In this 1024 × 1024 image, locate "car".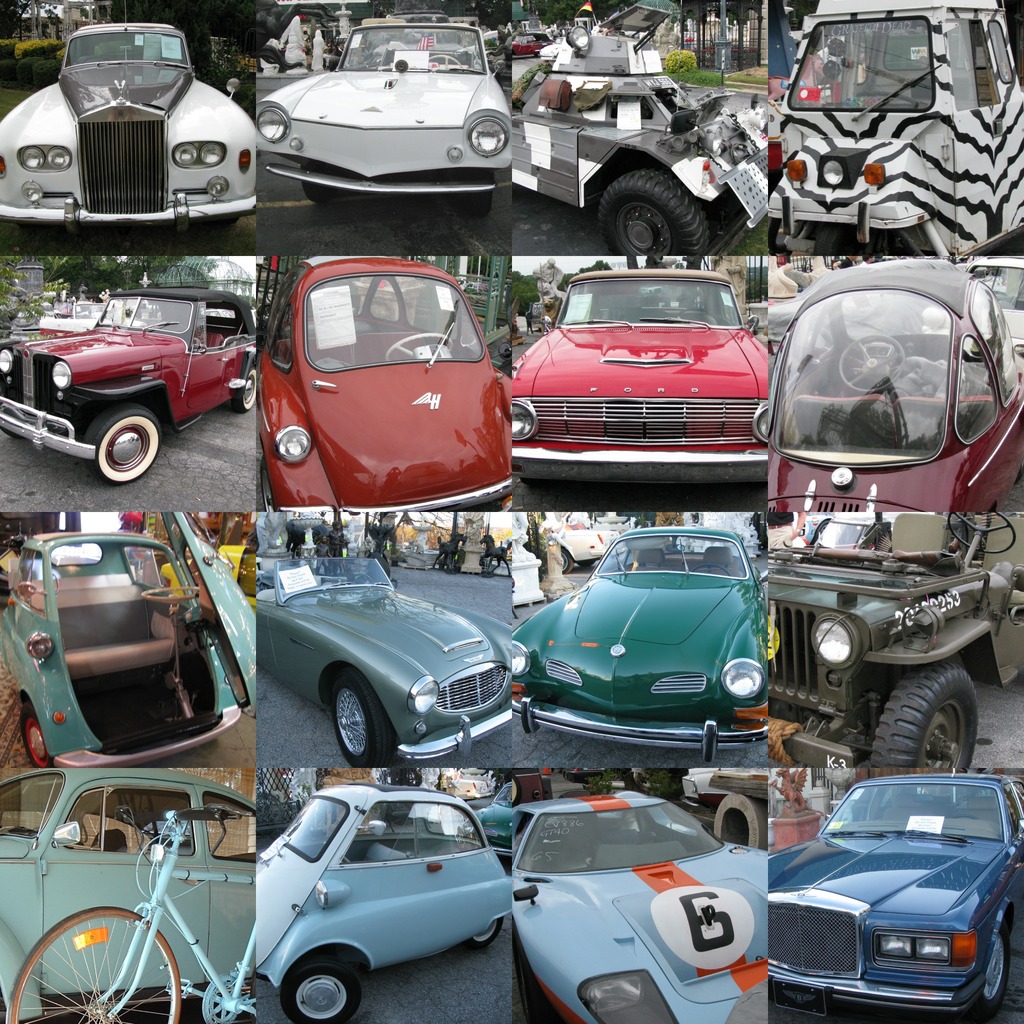
Bounding box: [243, 785, 500, 1012].
